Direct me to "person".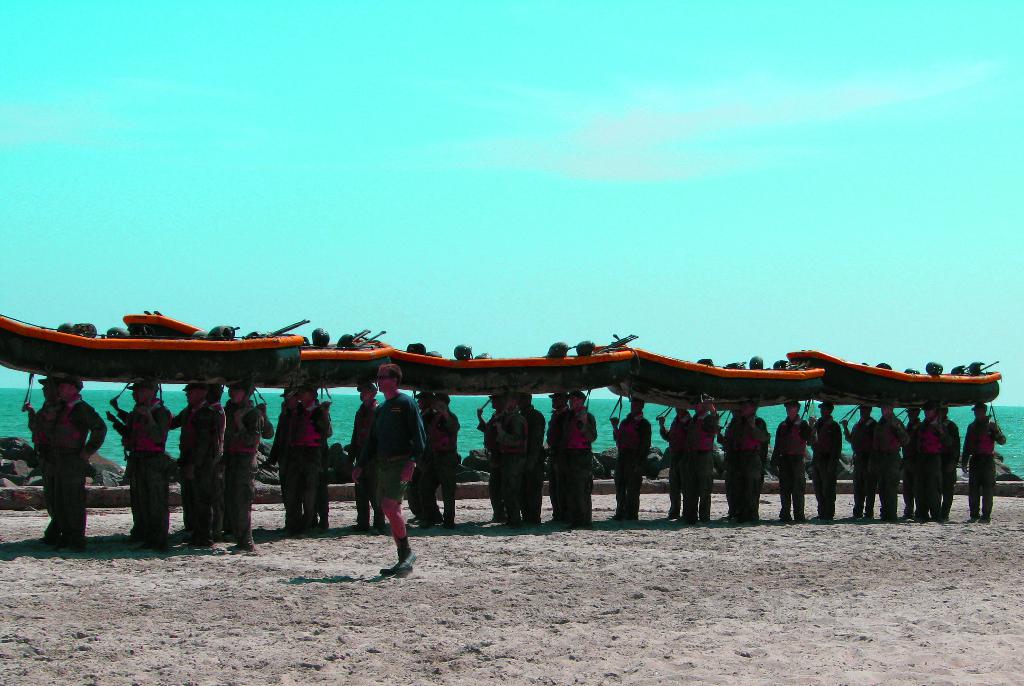
Direction: locate(610, 398, 650, 527).
